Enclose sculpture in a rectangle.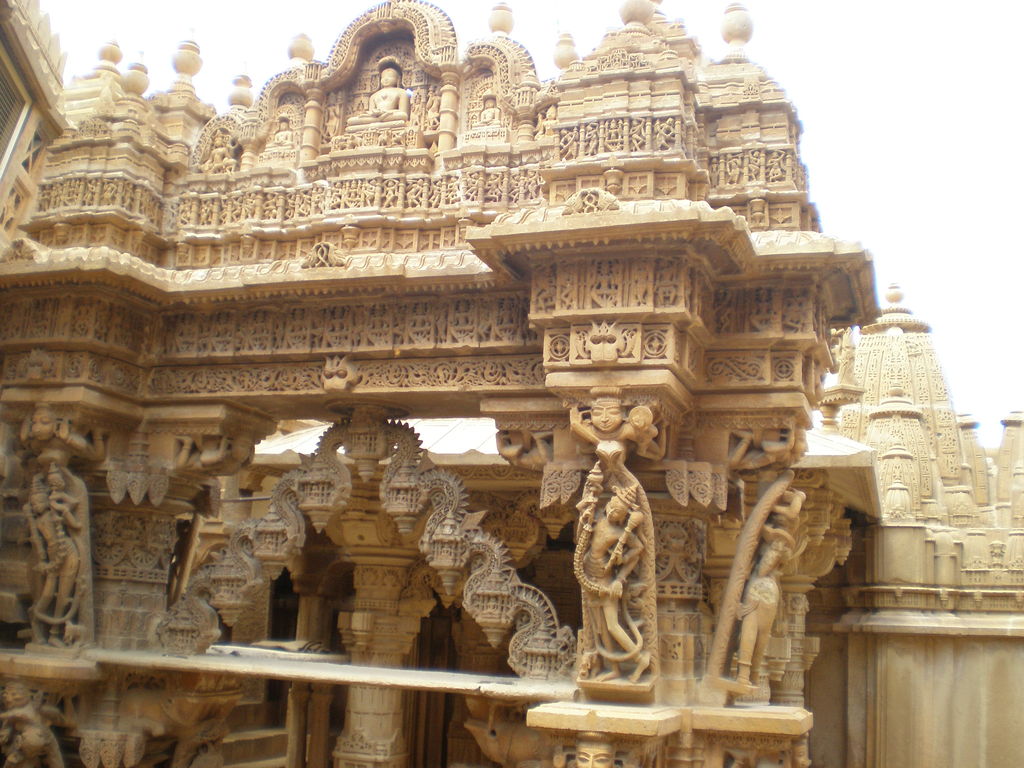
region(492, 301, 529, 340).
